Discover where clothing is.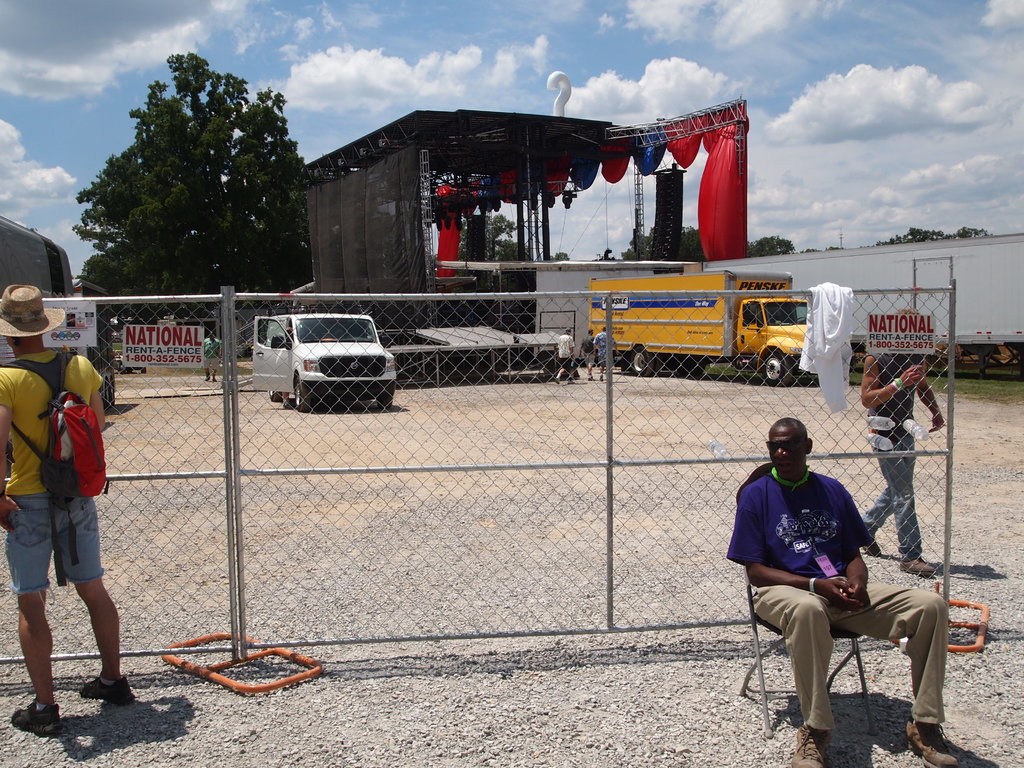
Discovered at 580/336/596/364.
